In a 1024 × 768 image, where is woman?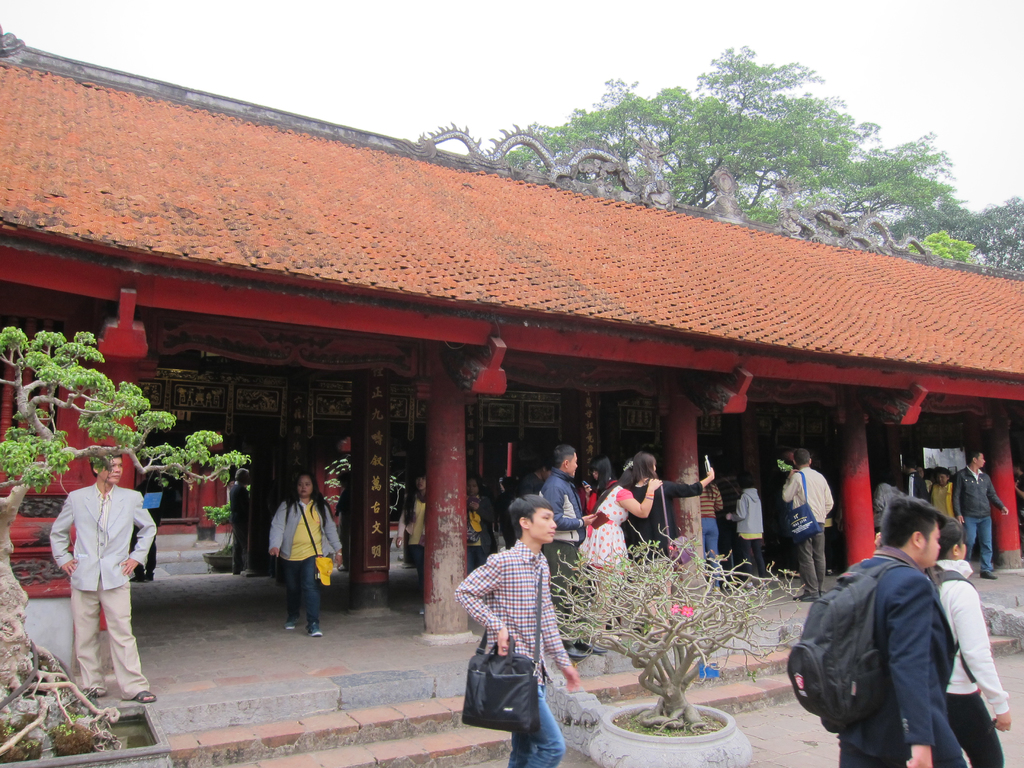
625 451 718 573.
